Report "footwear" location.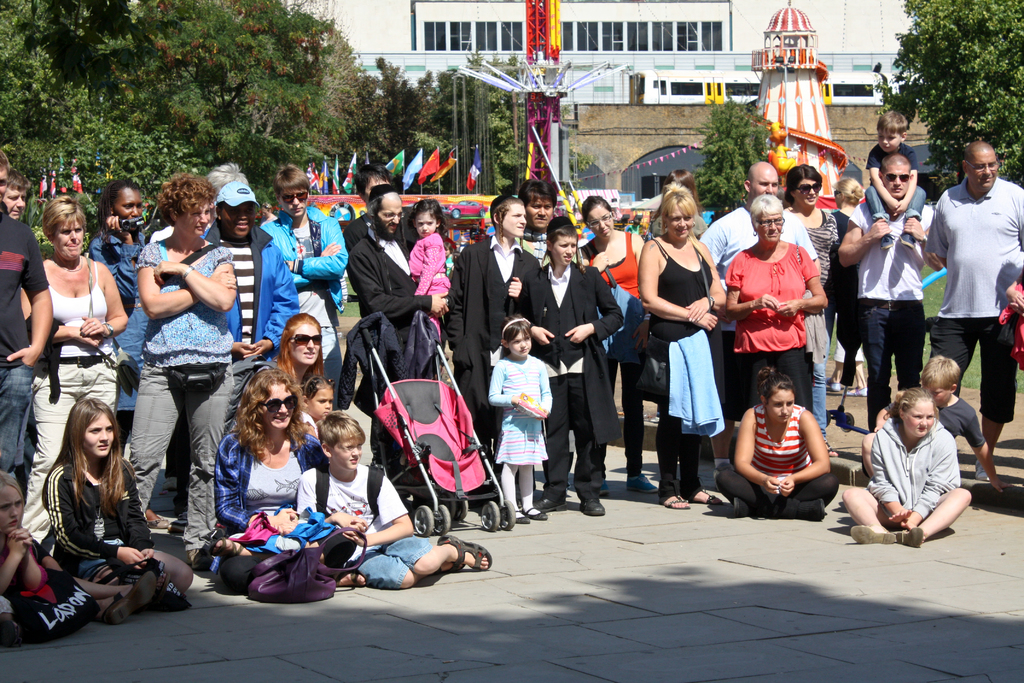
Report: <bbox>730, 497, 747, 519</bbox>.
